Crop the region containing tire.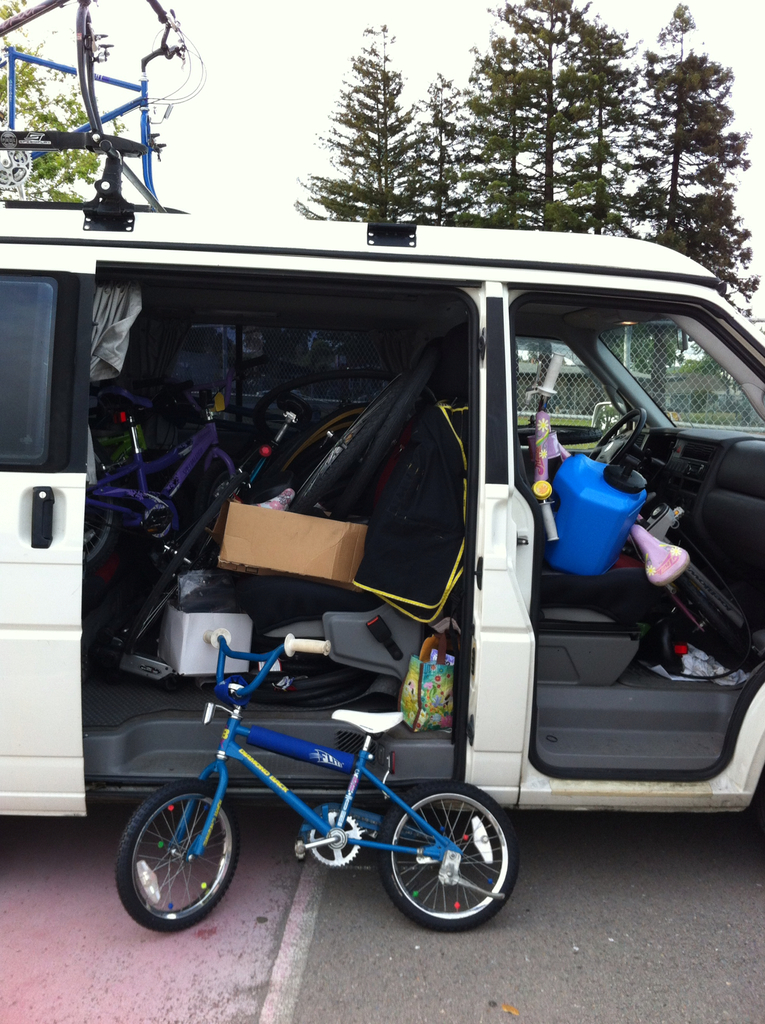
Crop region: bbox=(81, 442, 125, 581).
